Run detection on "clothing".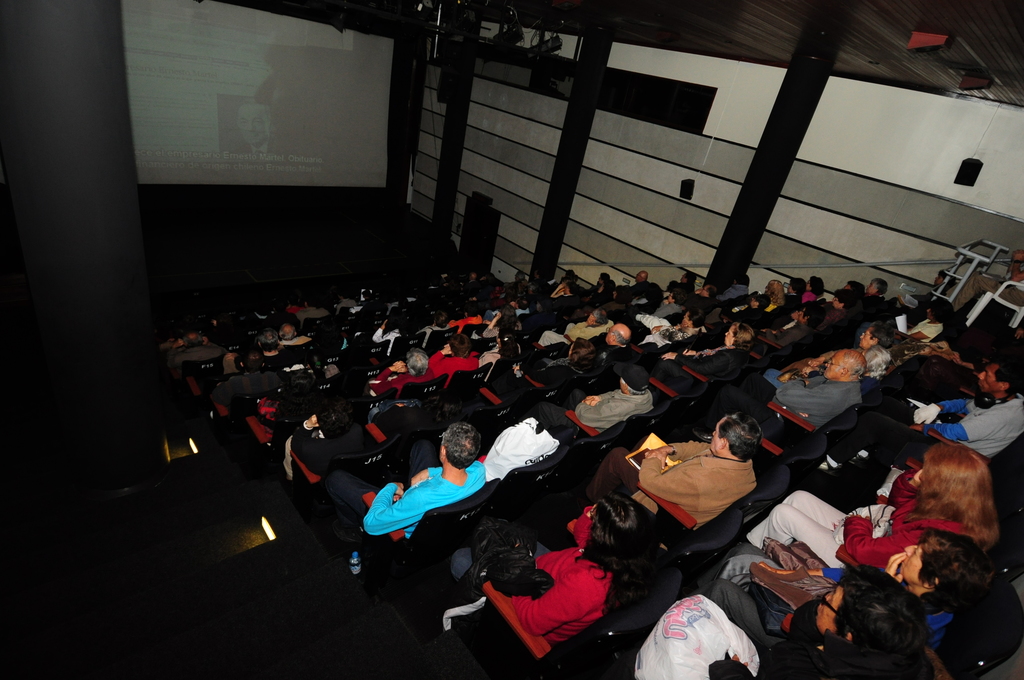
Result: {"x1": 431, "y1": 352, "x2": 467, "y2": 386}.
